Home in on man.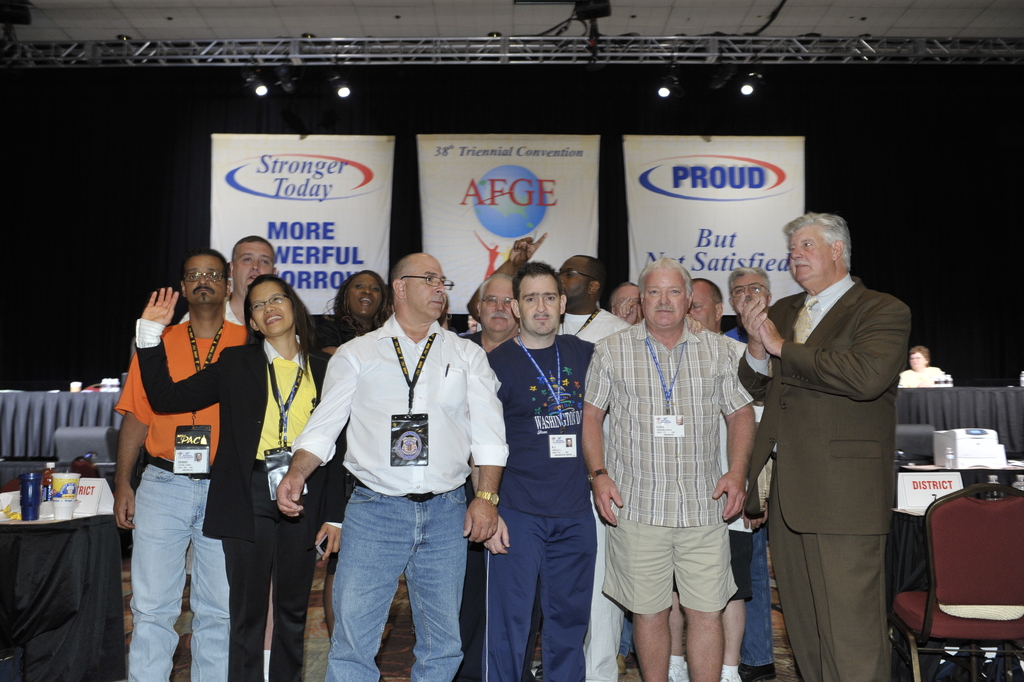
Homed in at BBox(720, 265, 772, 681).
